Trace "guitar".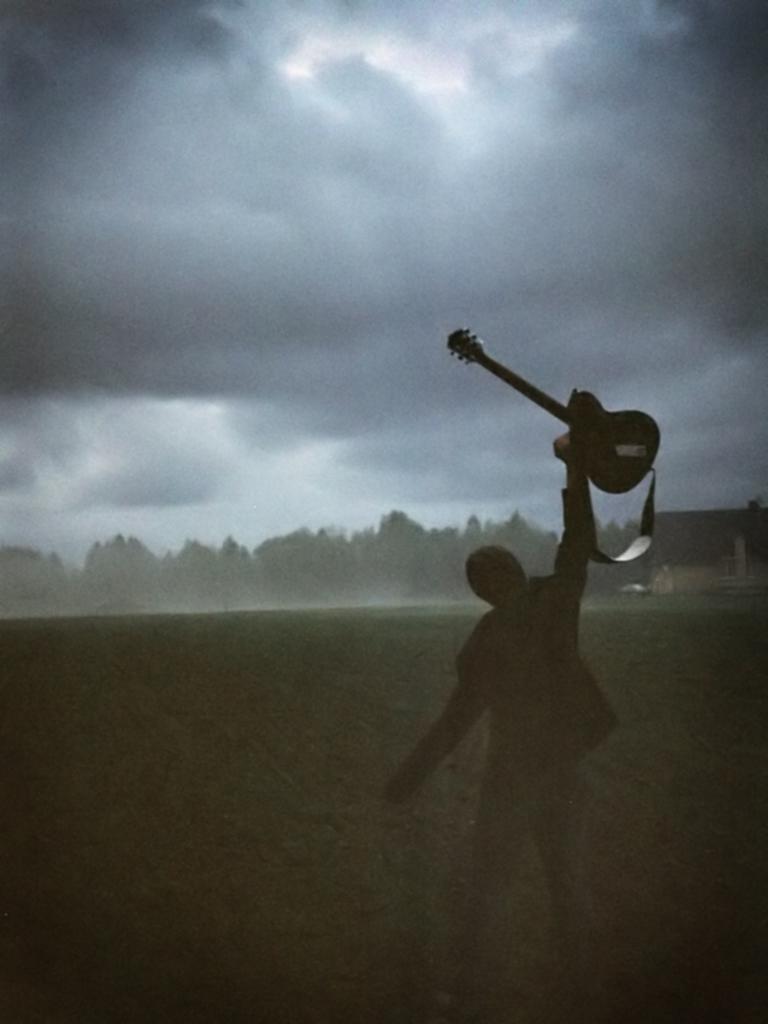
Traced to [left=443, top=329, right=666, bottom=498].
